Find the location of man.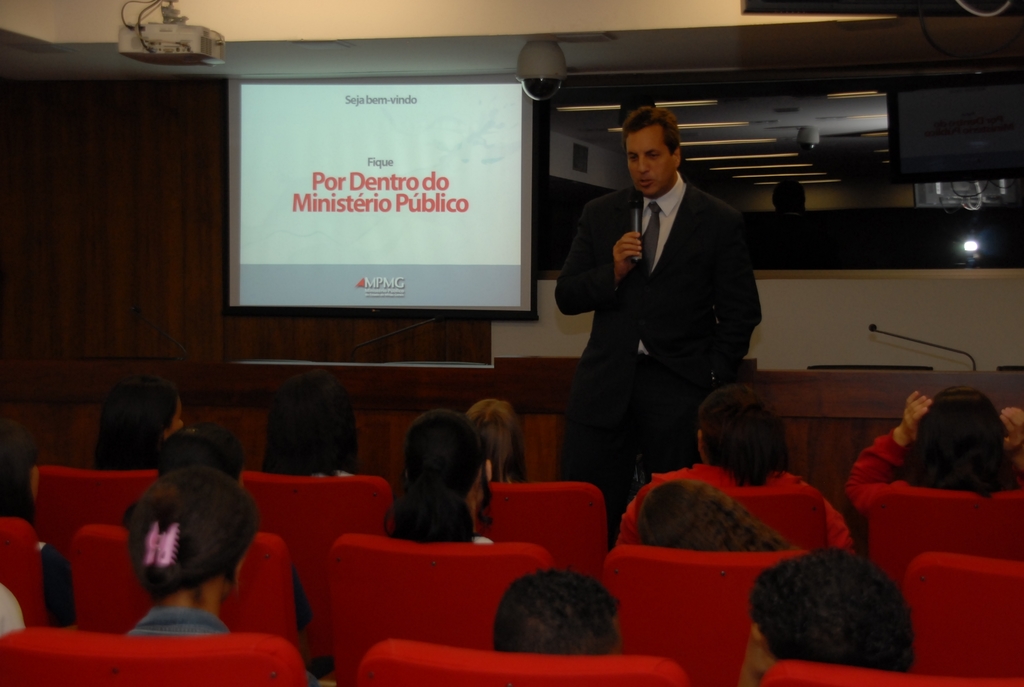
Location: bbox(541, 99, 789, 493).
